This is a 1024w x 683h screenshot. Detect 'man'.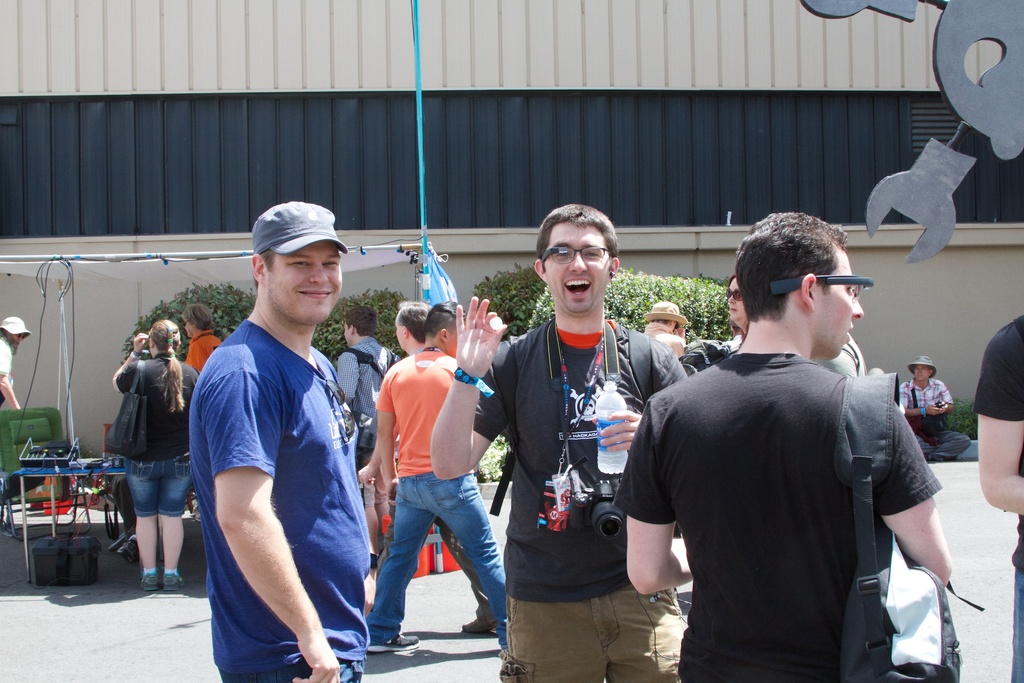
(0, 314, 32, 410).
